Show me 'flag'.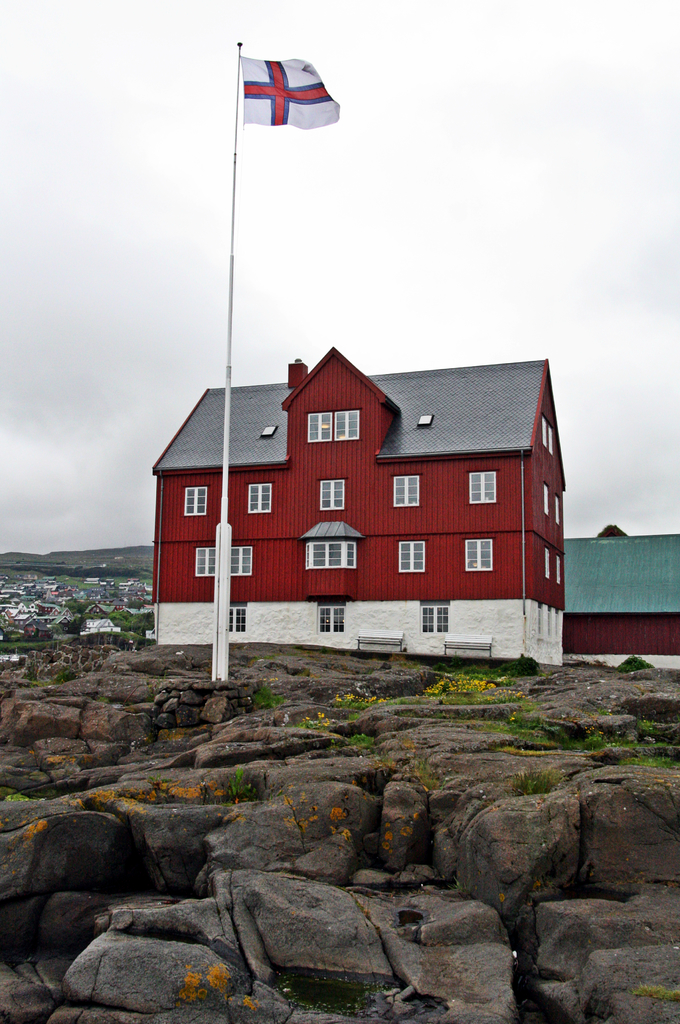
'flag' is here: (239,38,328,127).
